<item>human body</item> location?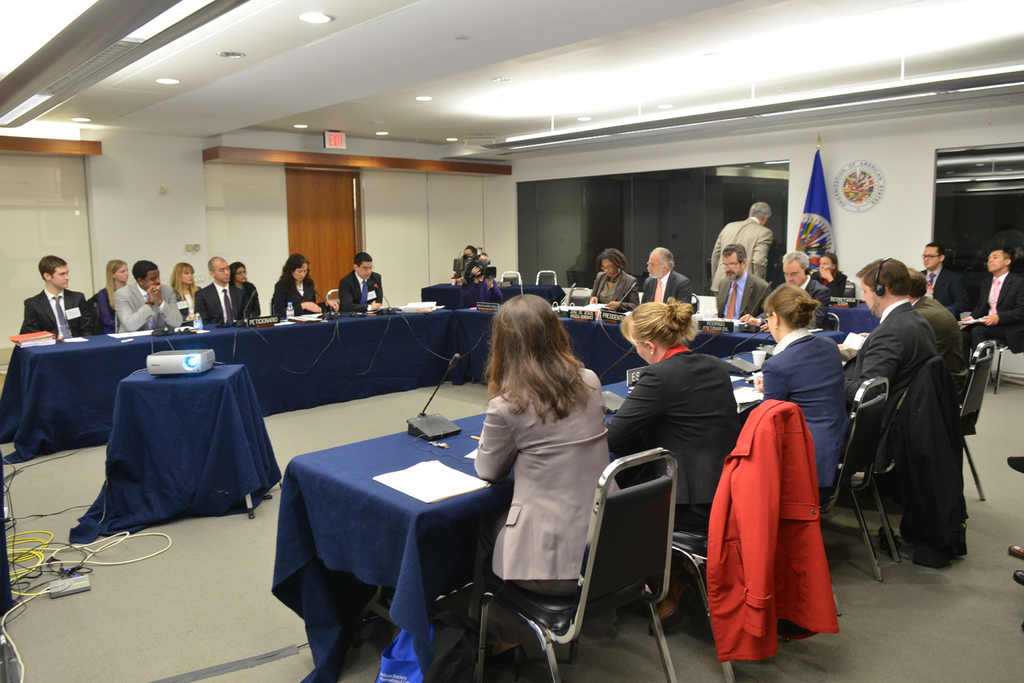
Rect(603, 301, 748, 573)
